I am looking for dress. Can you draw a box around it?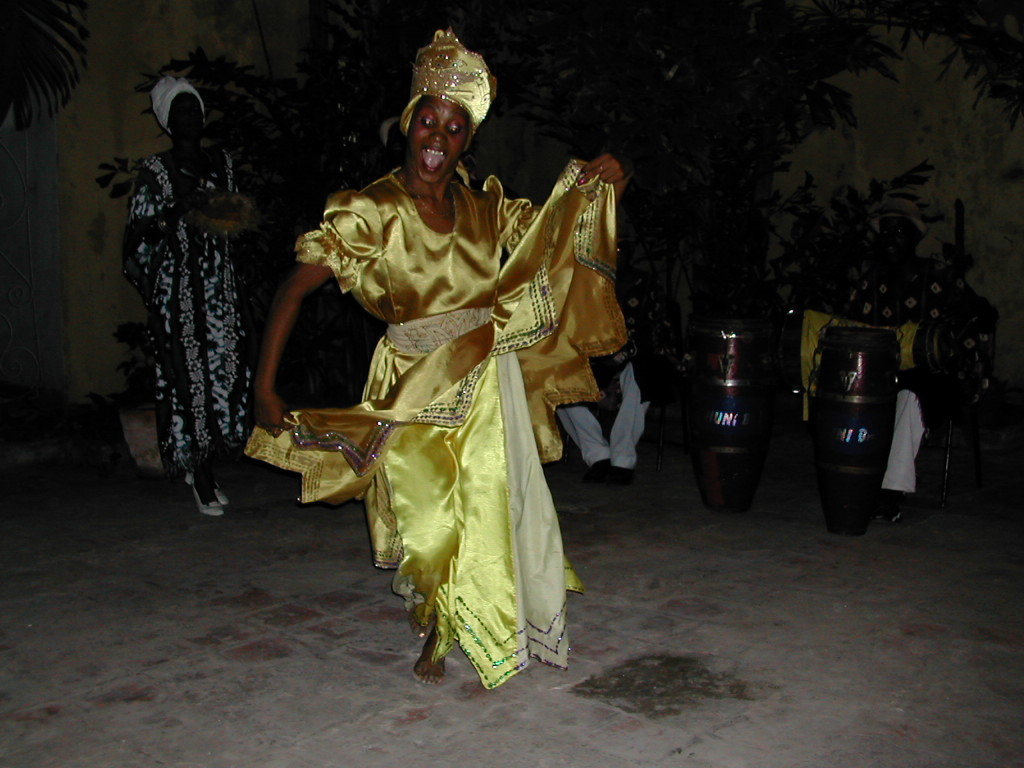
Sure, the bounding box is {"x1": 127, "y1": 156, "x2": 253, "y2": 472}.
